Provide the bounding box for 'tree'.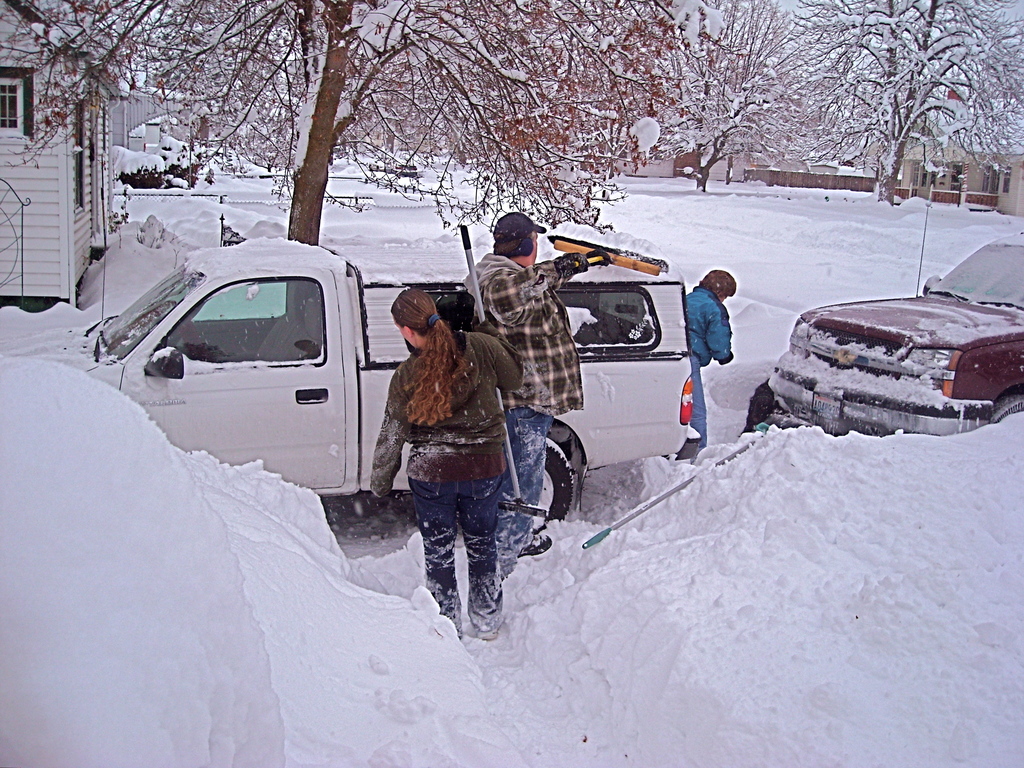
(782,0,1023,202).
